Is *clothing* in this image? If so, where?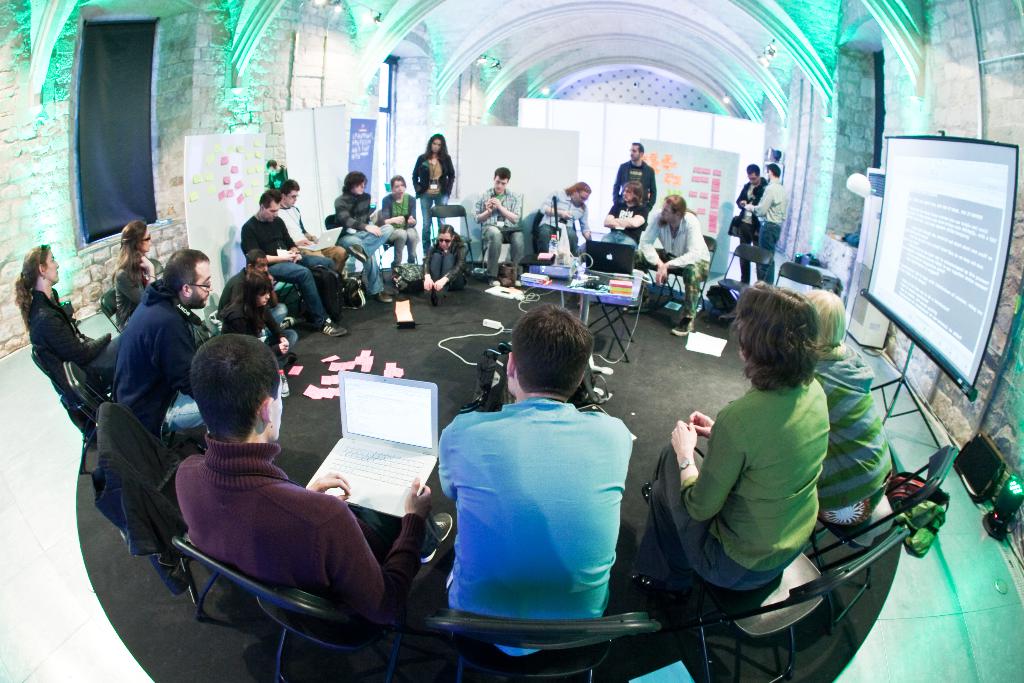
Yes, at bbox(345, 233, 383, 290).
